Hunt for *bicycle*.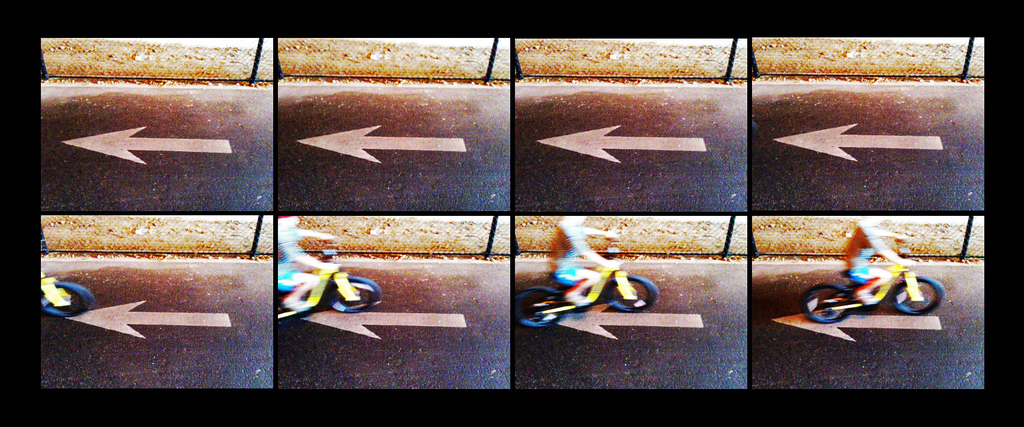
Hunted down at region(276, 237, 384, 324).
